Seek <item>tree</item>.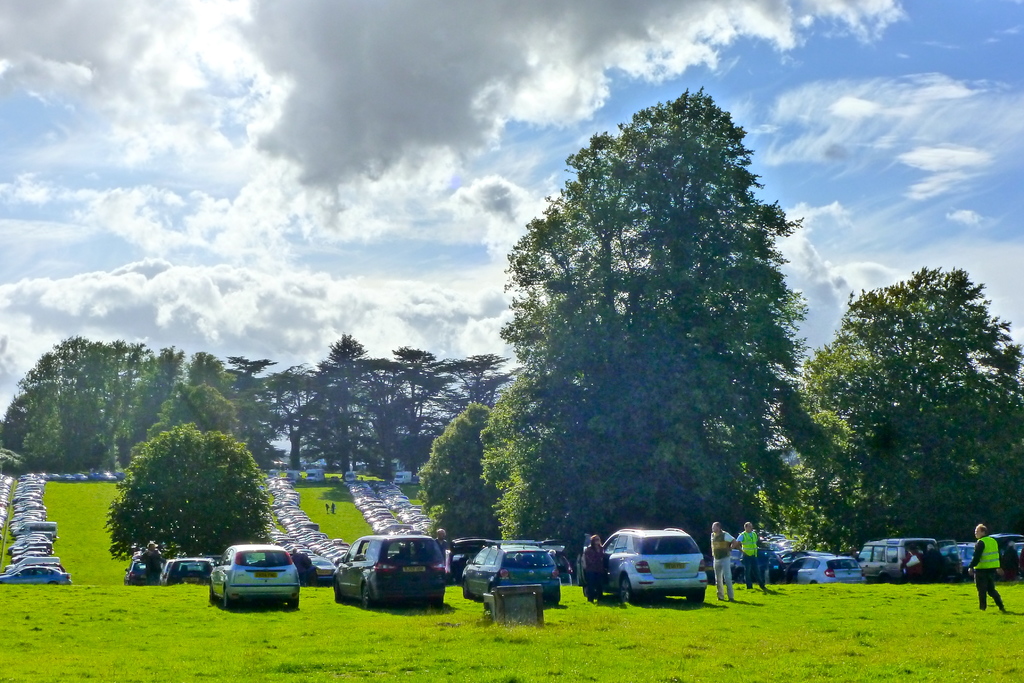
[111, 419, 273, 570].
